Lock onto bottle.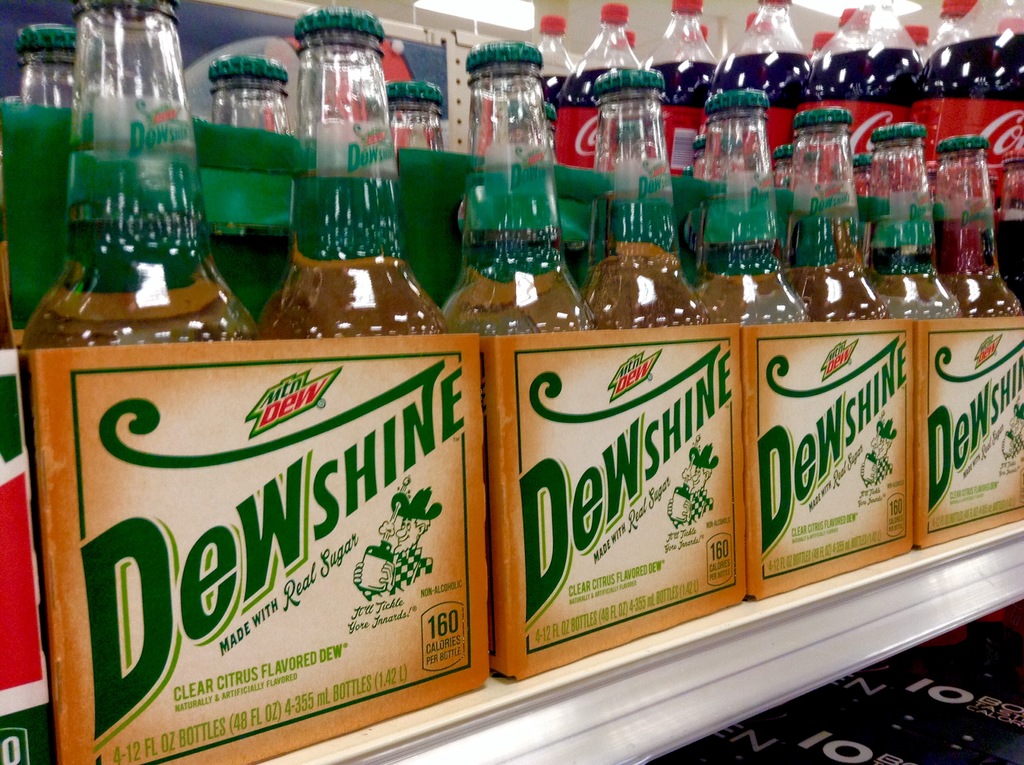
Locked: (x1=587, y1=77, x2=710, y2=343).
